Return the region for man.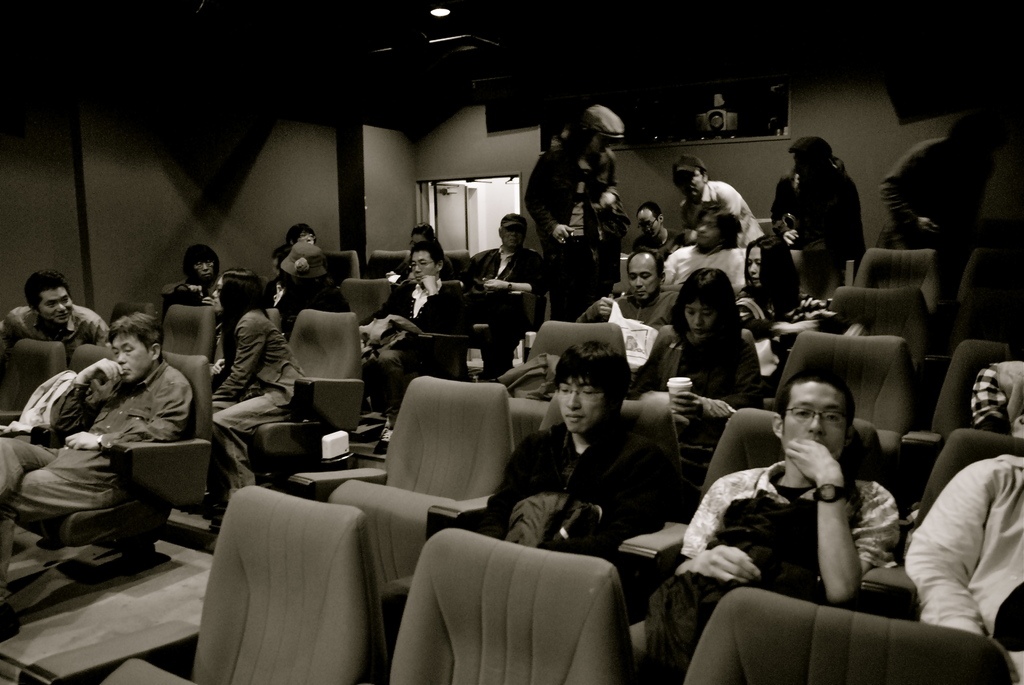
box(476, 343, 659, 628).
